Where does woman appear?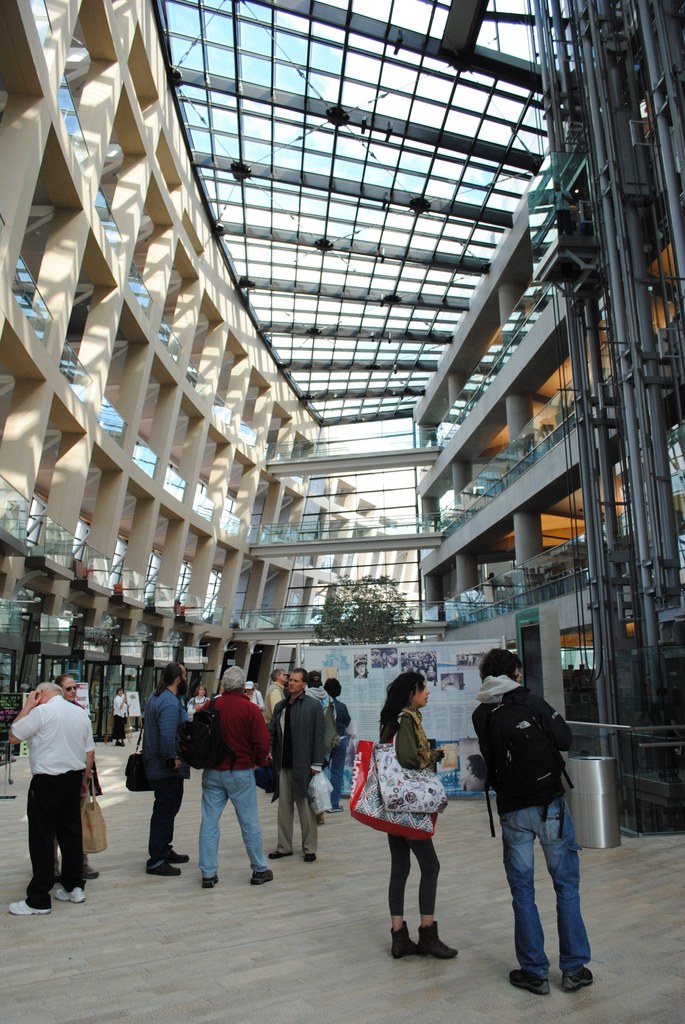
Appears at bbox(303, 672, 334, 824).
